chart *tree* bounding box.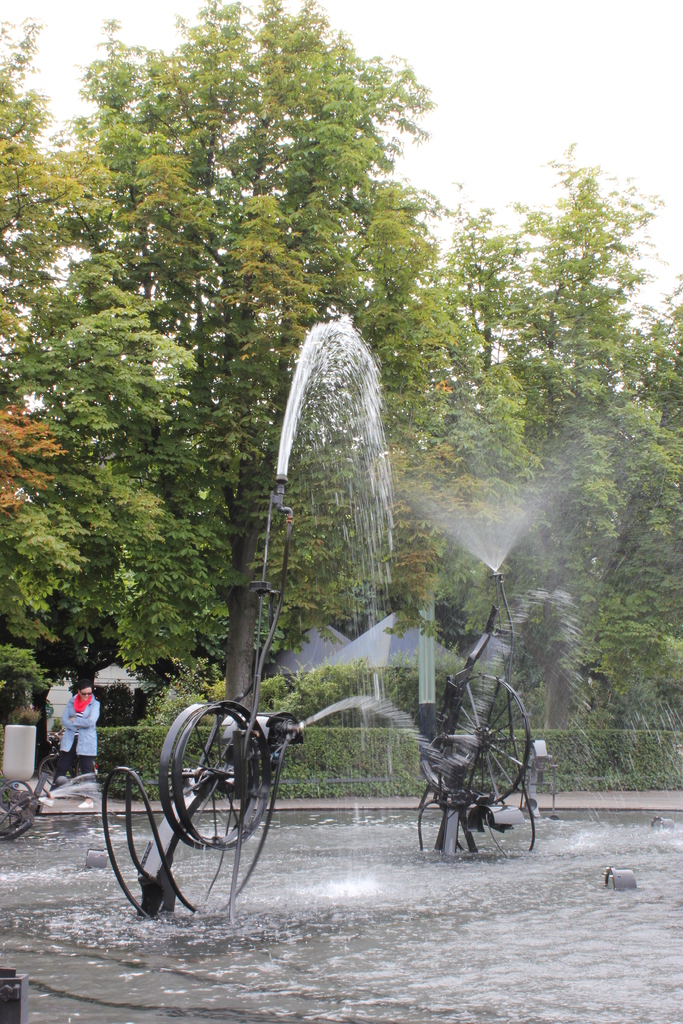
Charted: x1=95, y1=0, x2=435, y2=710.
